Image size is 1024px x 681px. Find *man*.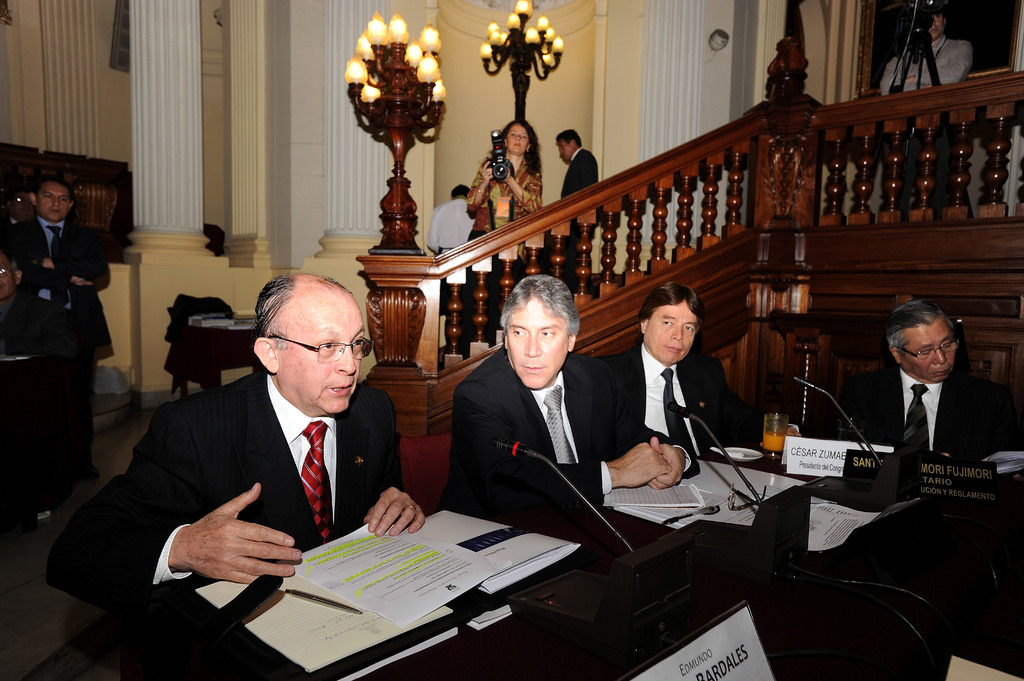
{"left": 863, "top": 296, "right": 1012, "bottom": 494}.
